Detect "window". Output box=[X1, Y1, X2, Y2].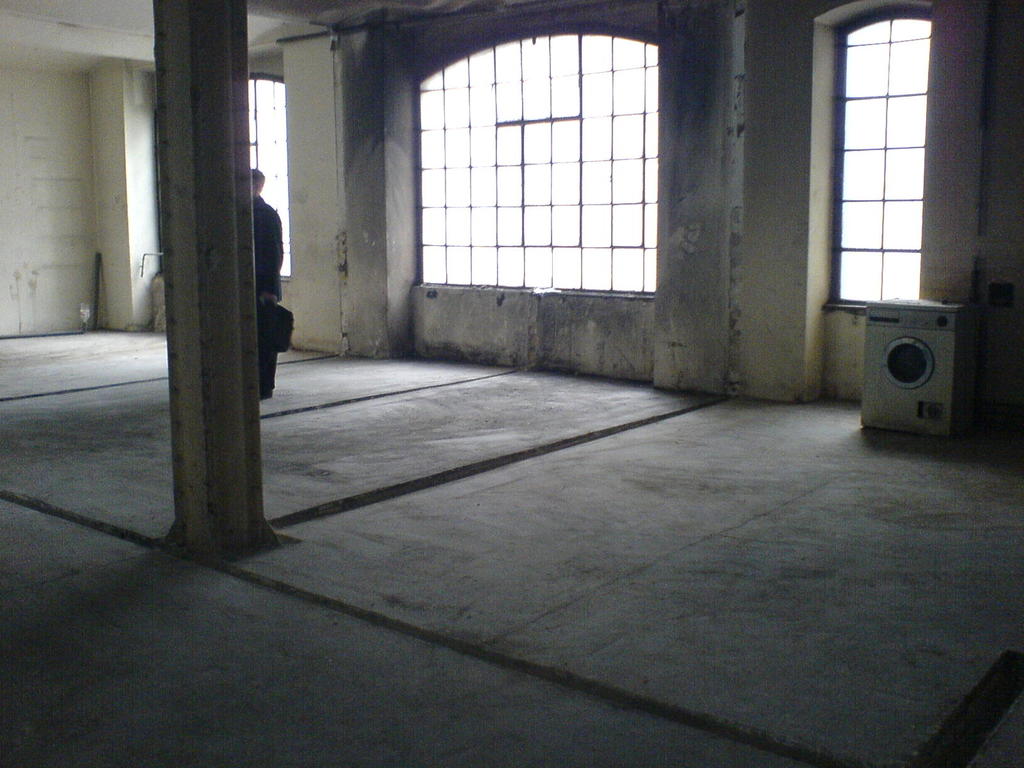
box=[826, 0, 952, 291].
